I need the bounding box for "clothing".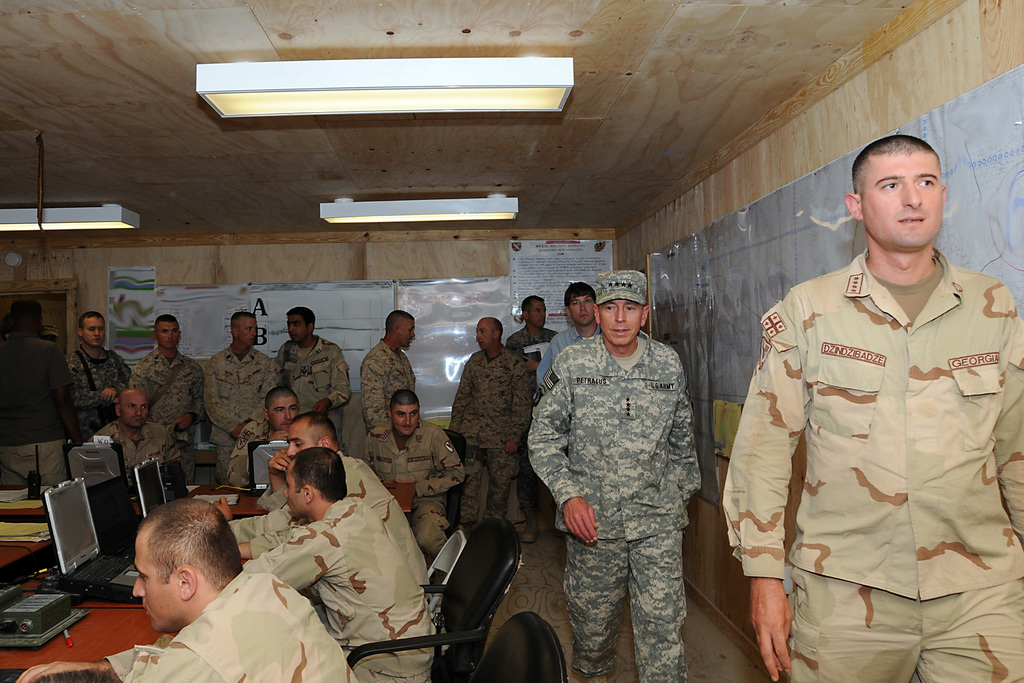
Here it is: <bbox>359, 415, 460, 549</bbox>.
